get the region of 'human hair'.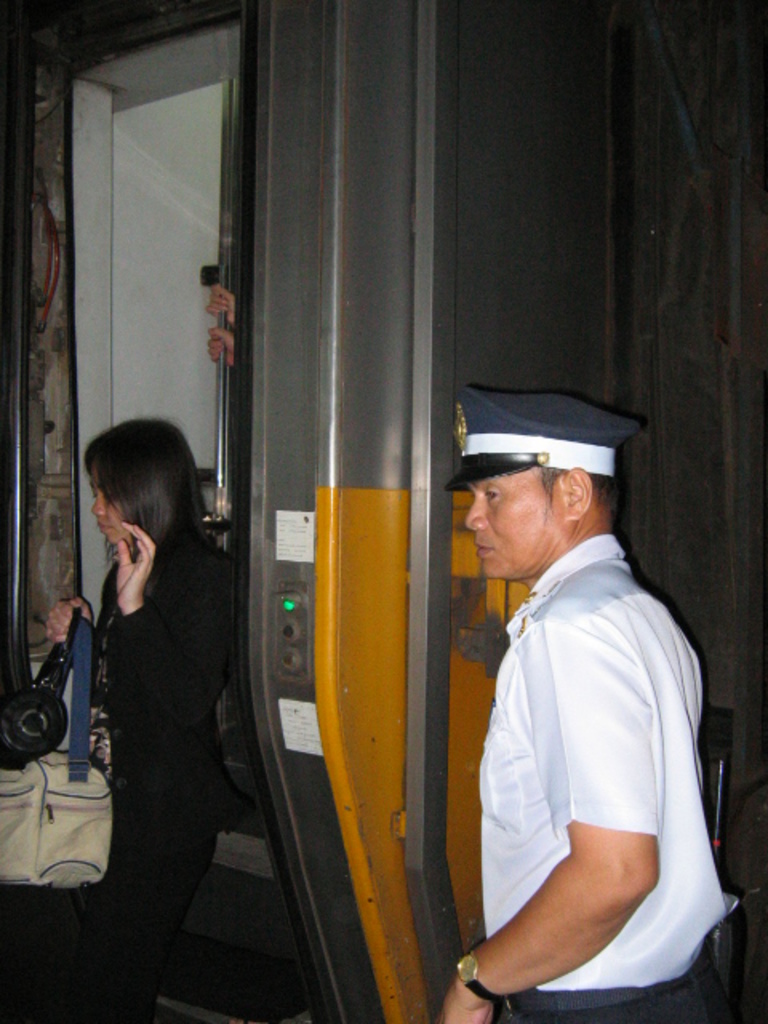
<box>80,416,182,571</box>.
